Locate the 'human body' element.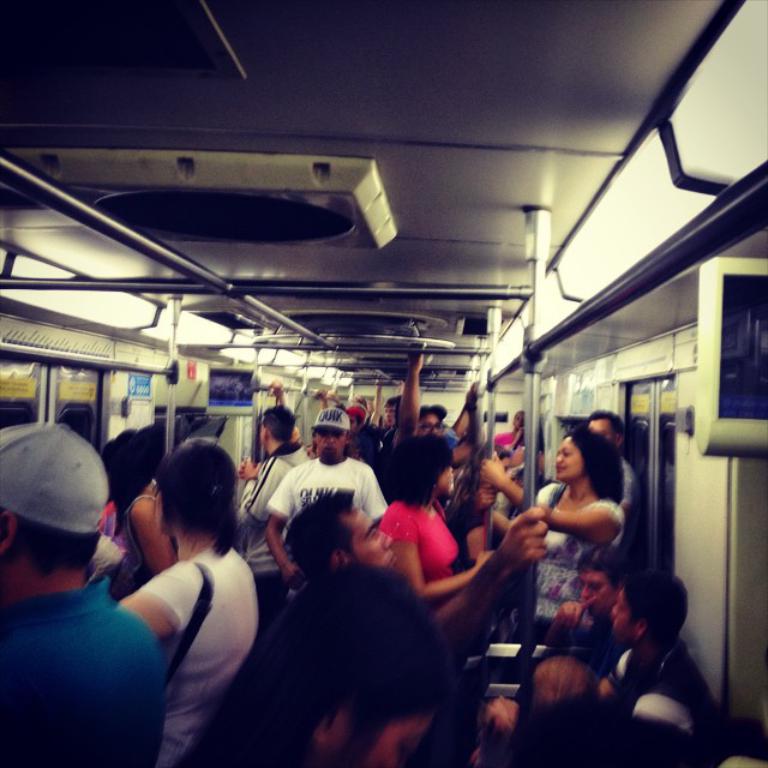
Element bbox: locate(0, 425, 170, 764).
